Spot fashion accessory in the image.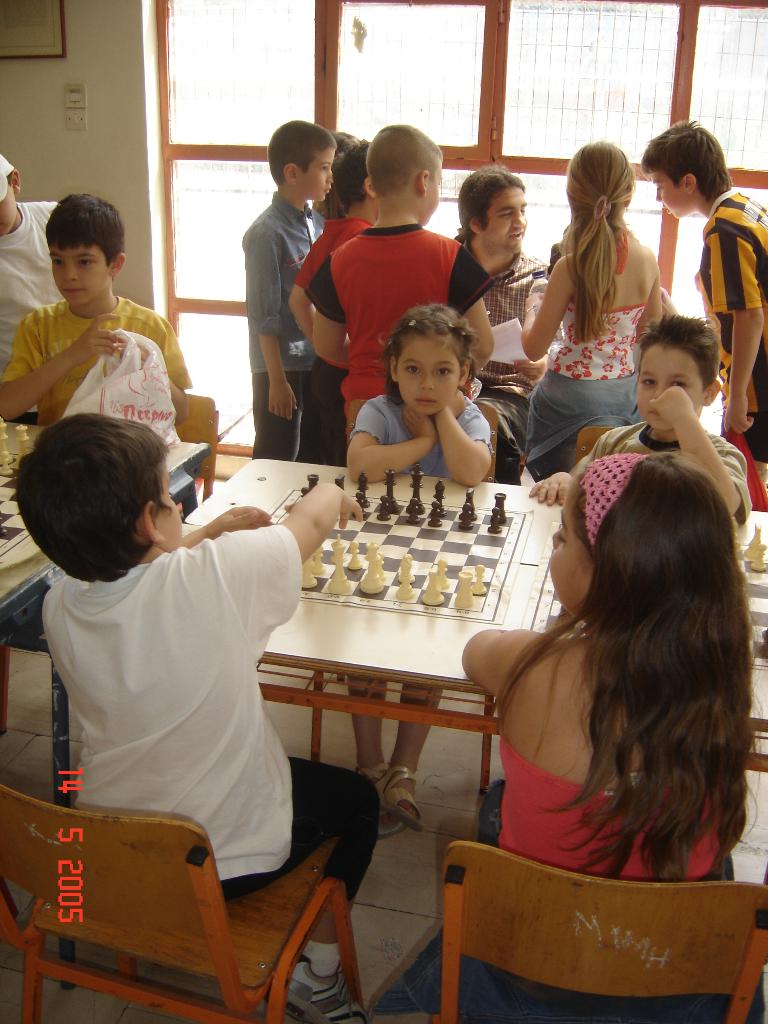
fashion accessory found at (x1=380, y1=764, x2=425, y2=827).
